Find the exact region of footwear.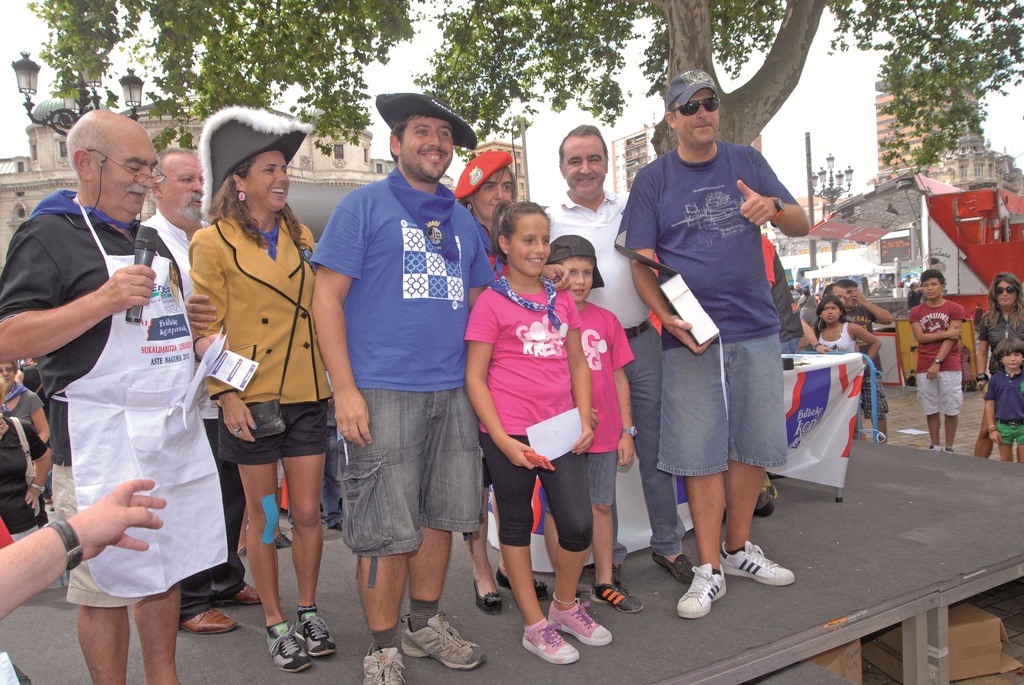
Exact region: box(364, 642, 406, 684).
